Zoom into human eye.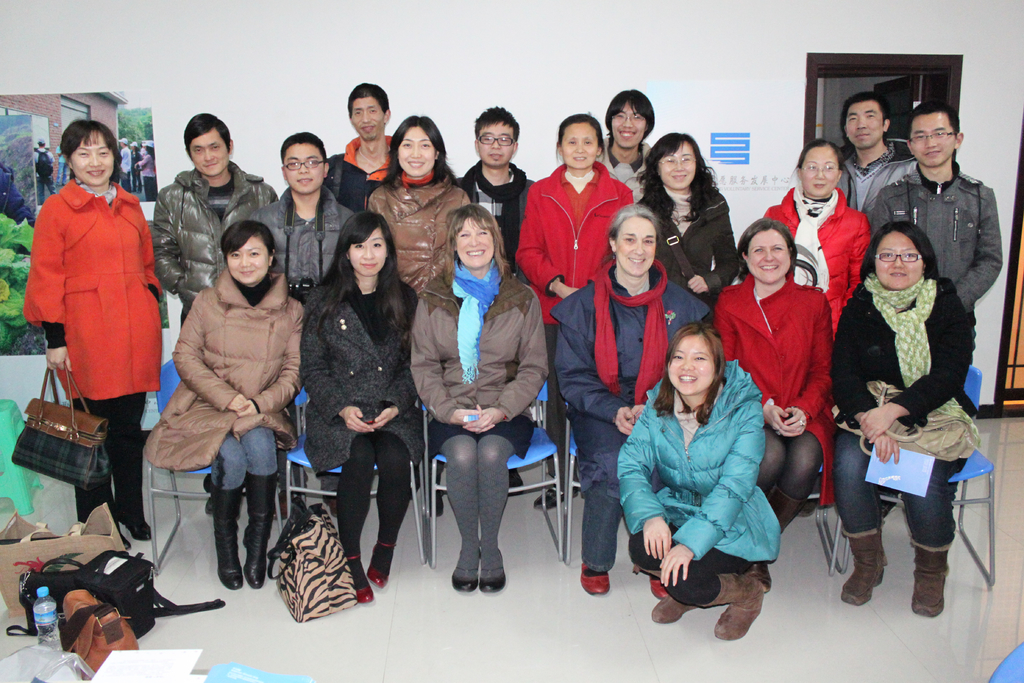
Zoom target: <region>867, 113, 874, 120</region>.
